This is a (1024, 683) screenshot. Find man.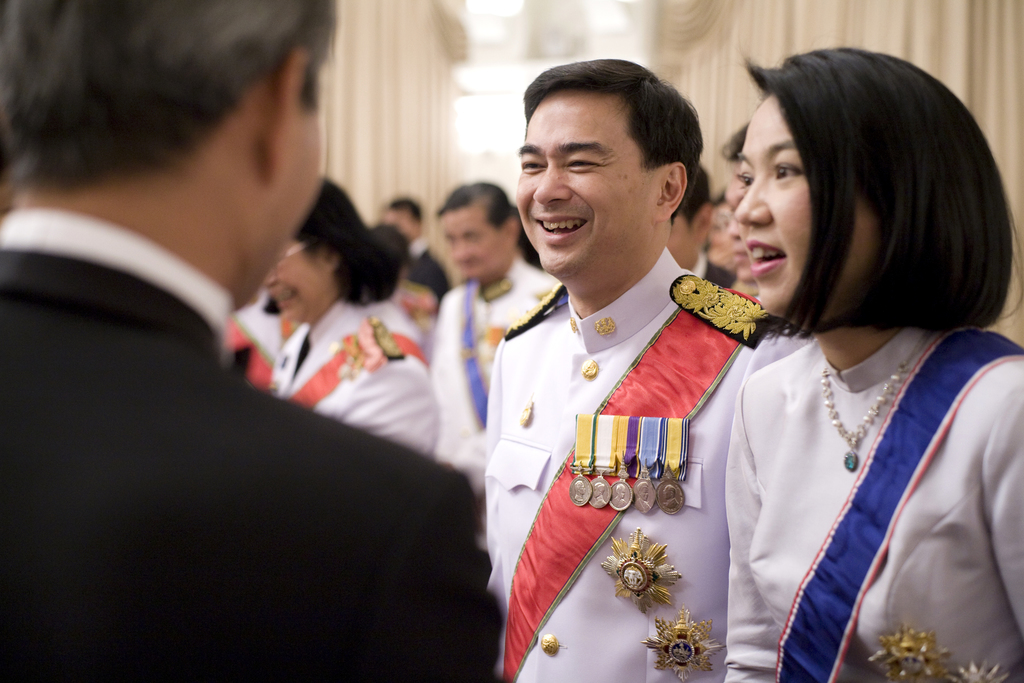
Bounding box: {"left": 469, "top": 56, "right": 768, "bottom": 682}.
